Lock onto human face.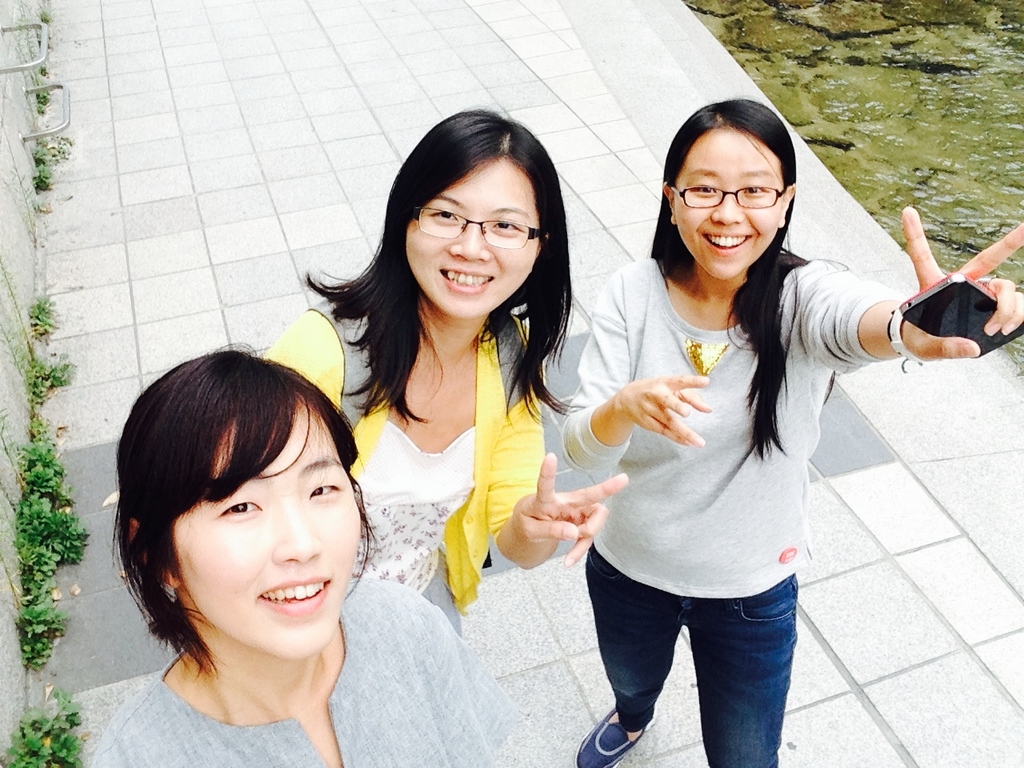
Locked: 403/158/535/322.
